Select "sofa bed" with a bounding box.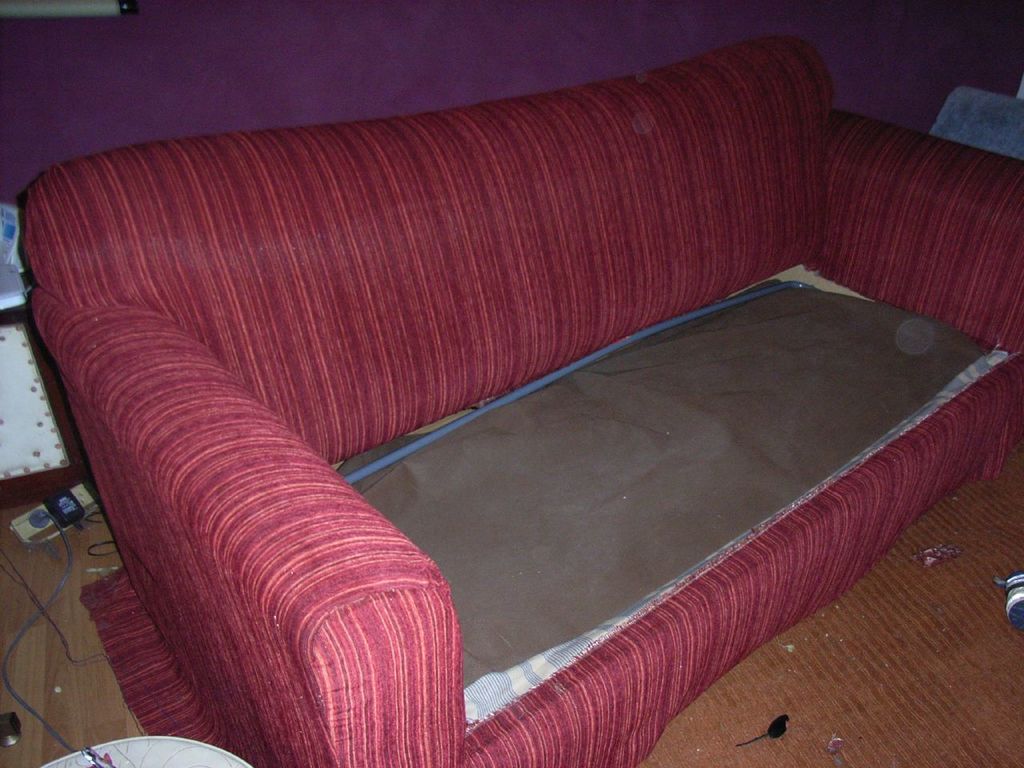
<box>22,34,1023,767</box>.
